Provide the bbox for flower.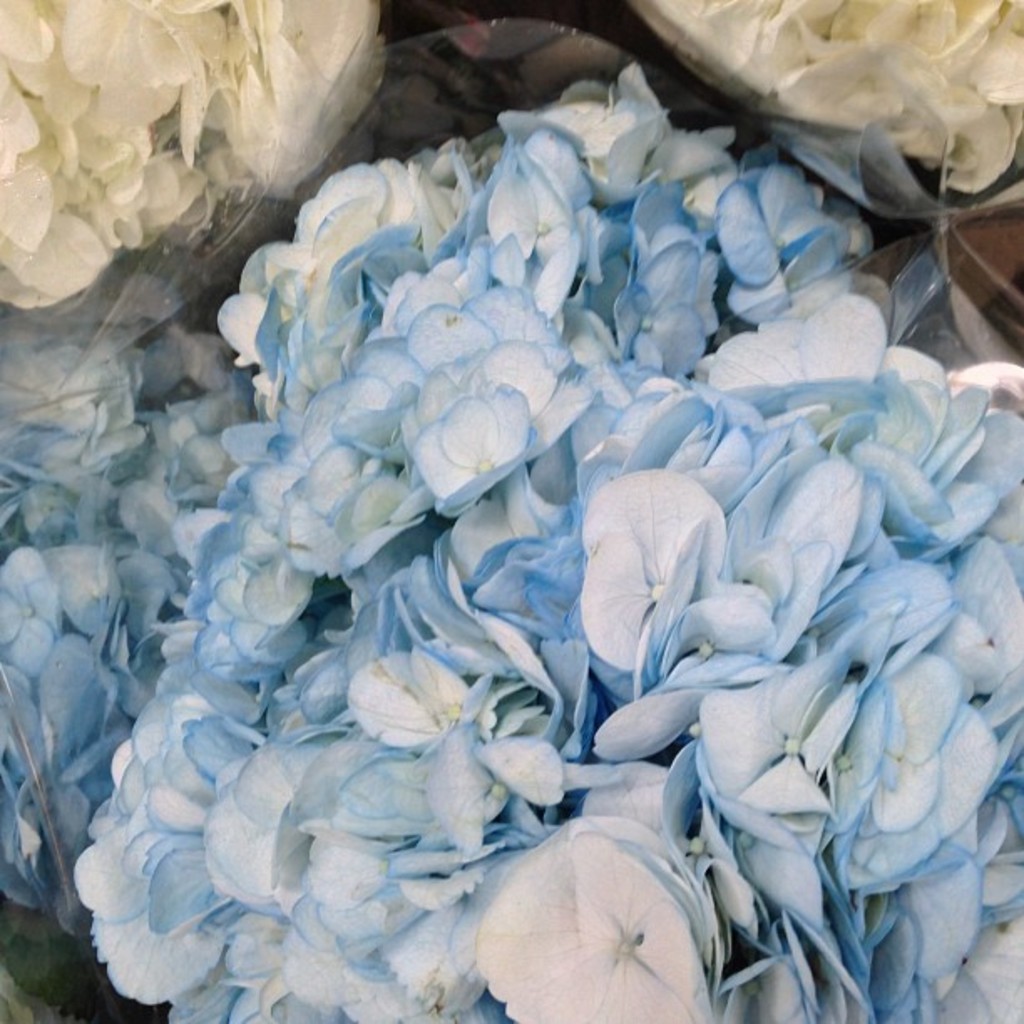
pyautogui.locateOnScreen(467, 825, 719, 1006).
